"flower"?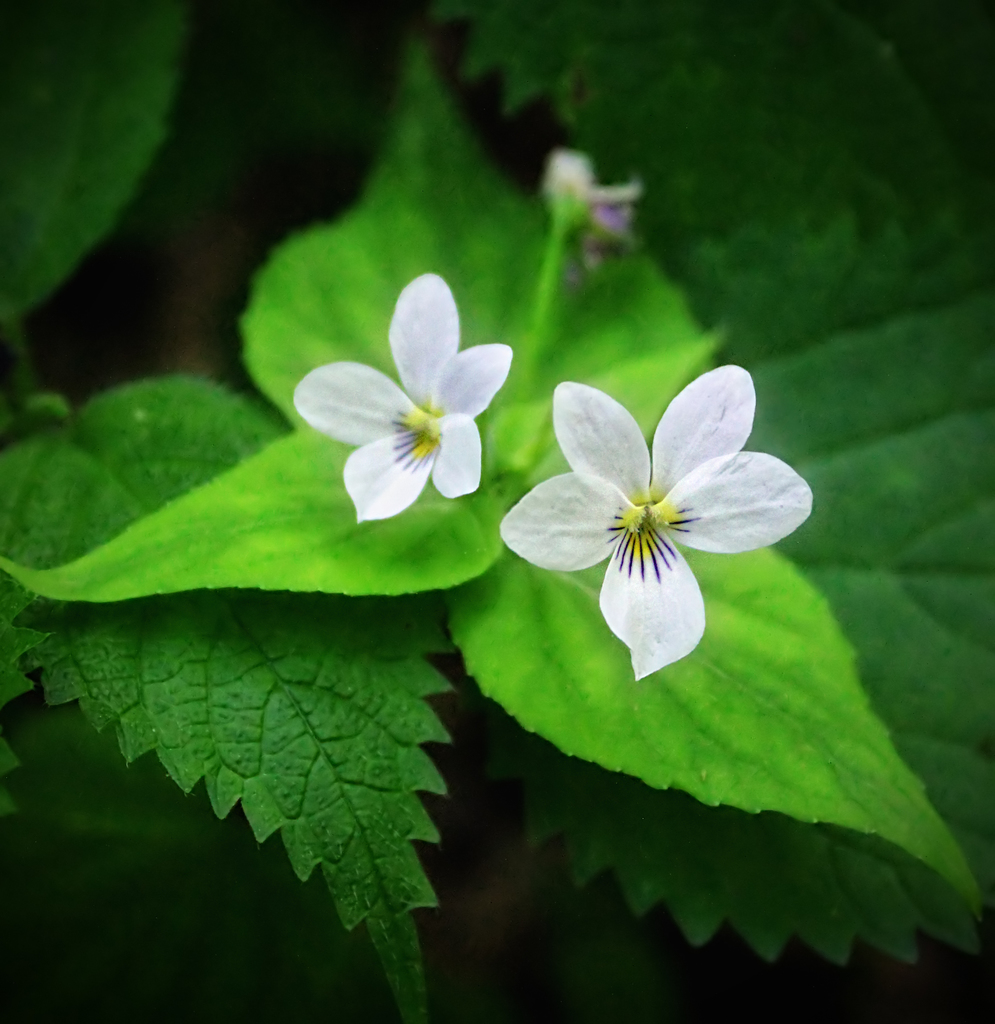
528, 358, 797, 686
